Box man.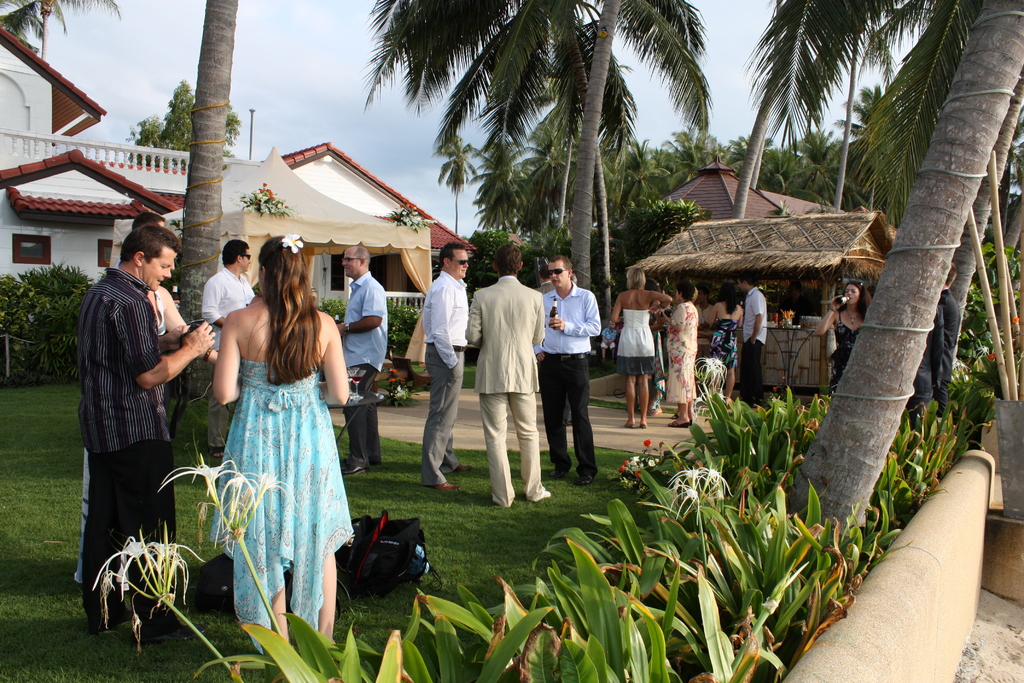
<region>532, 267, 572, 426</region>.
